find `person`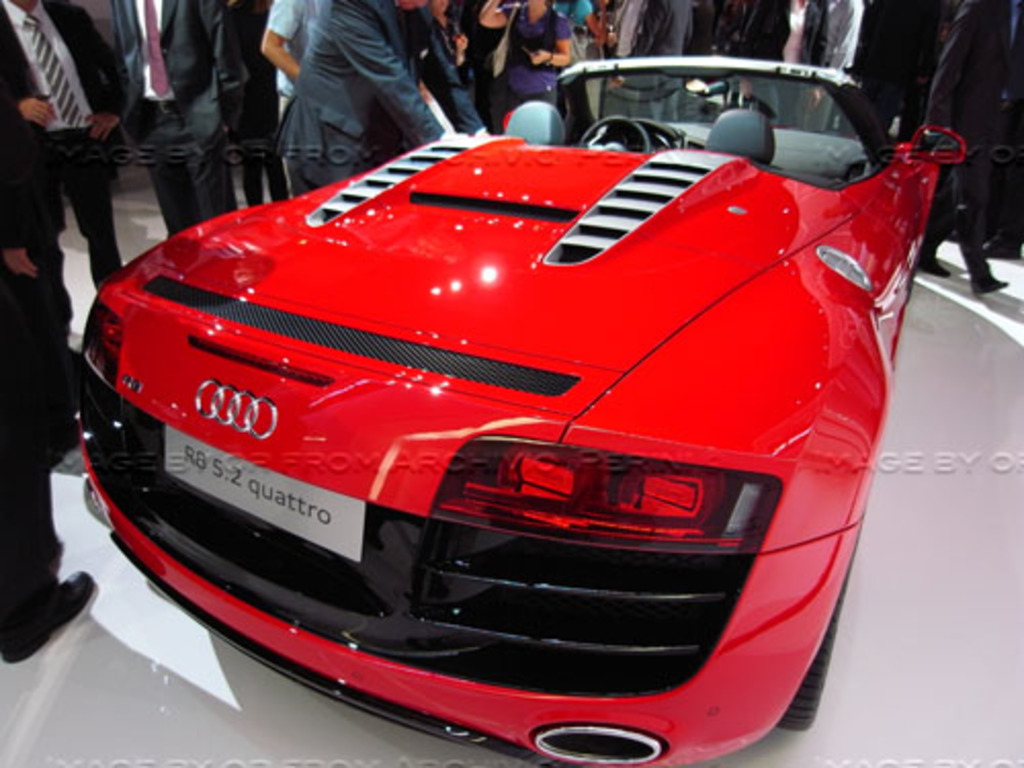
bbox=[604, 0, 694, 119]
